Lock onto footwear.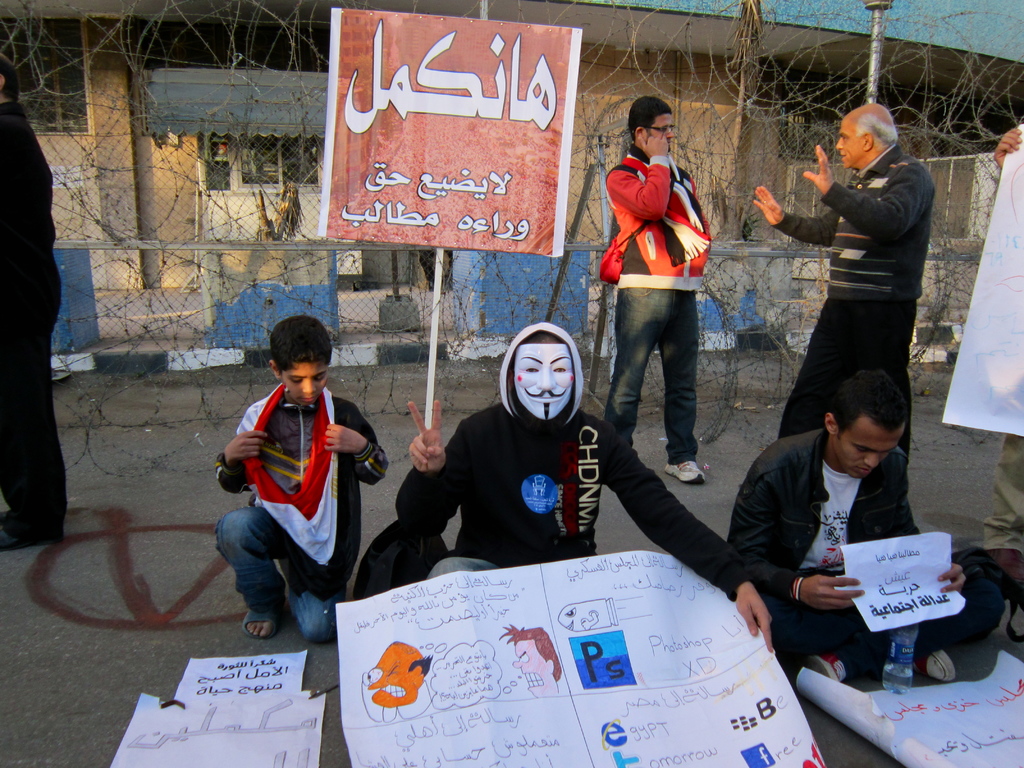
Locked: box=[801, 651, 849, 682].
